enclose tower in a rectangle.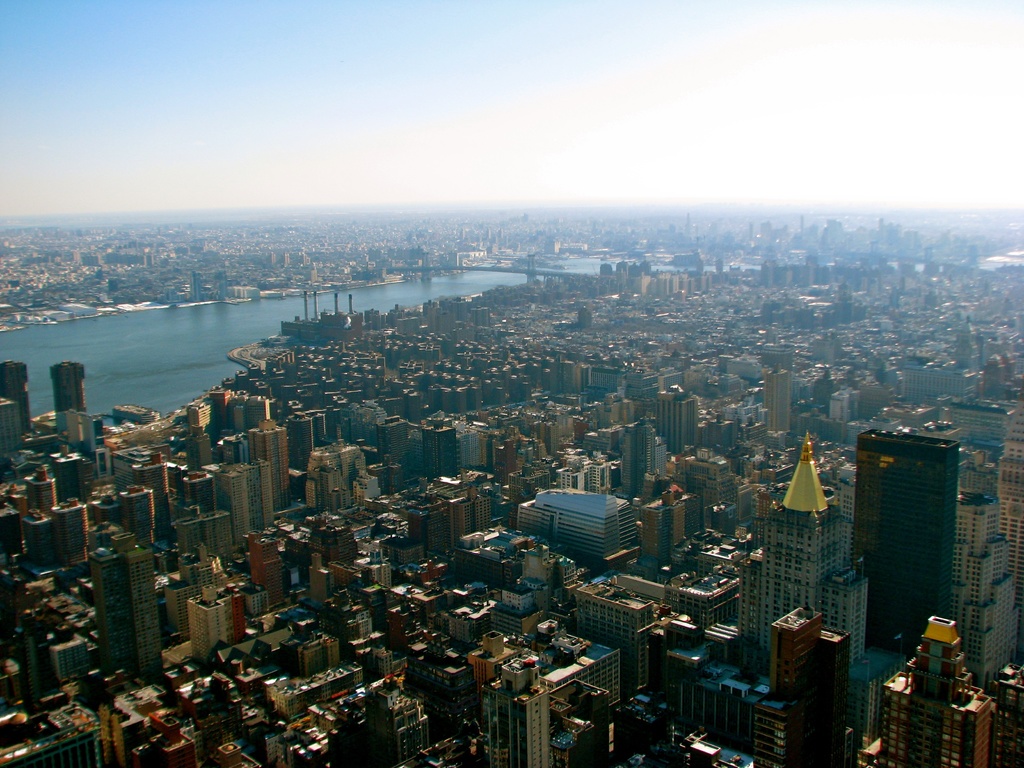
detection(127, 544, 175, 680).
